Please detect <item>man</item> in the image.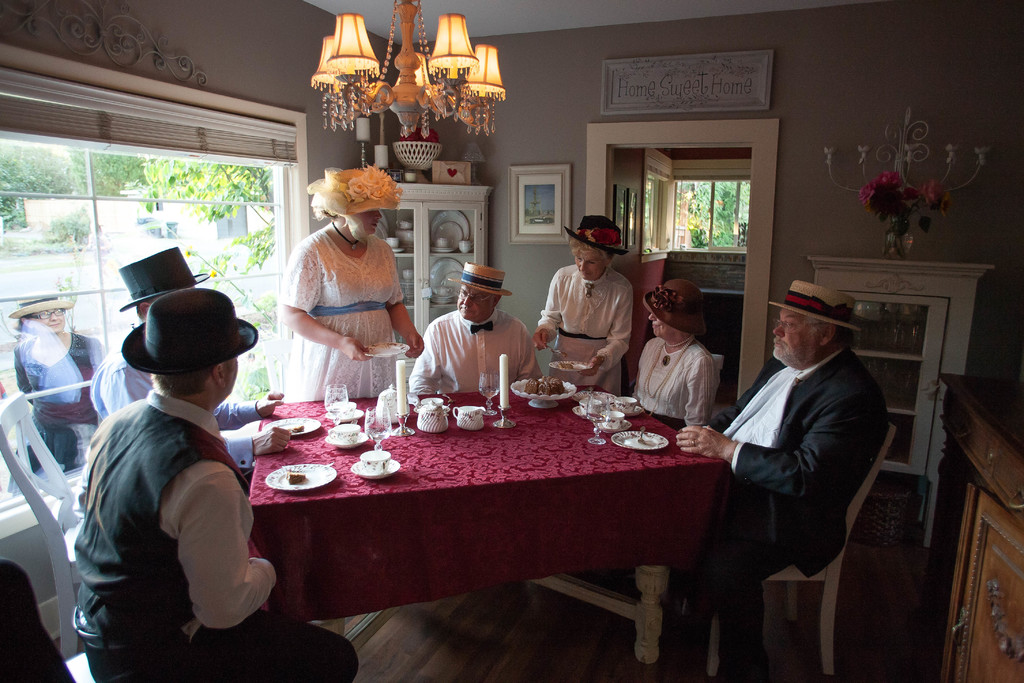
86/245/289/488.
